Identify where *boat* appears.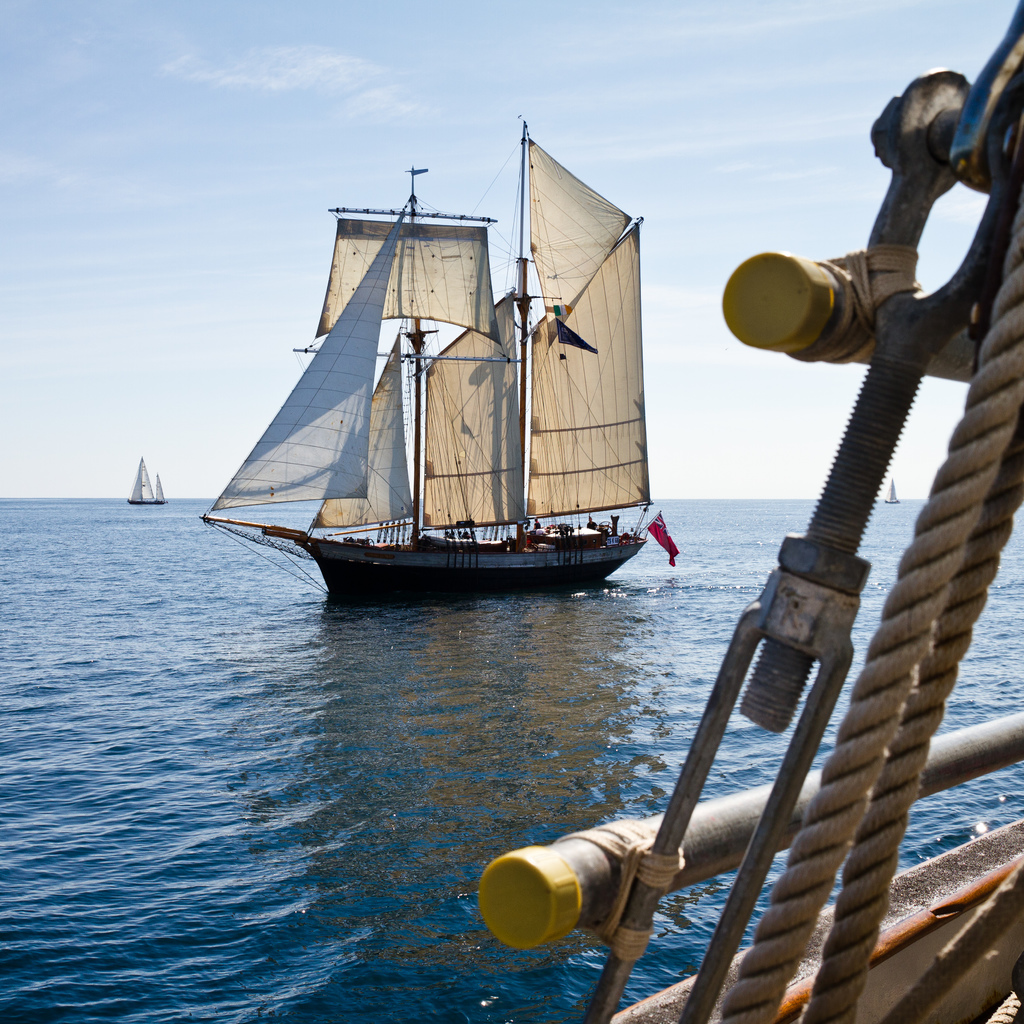
Appears at (left=888, top=476, right=898, bottom=504).
